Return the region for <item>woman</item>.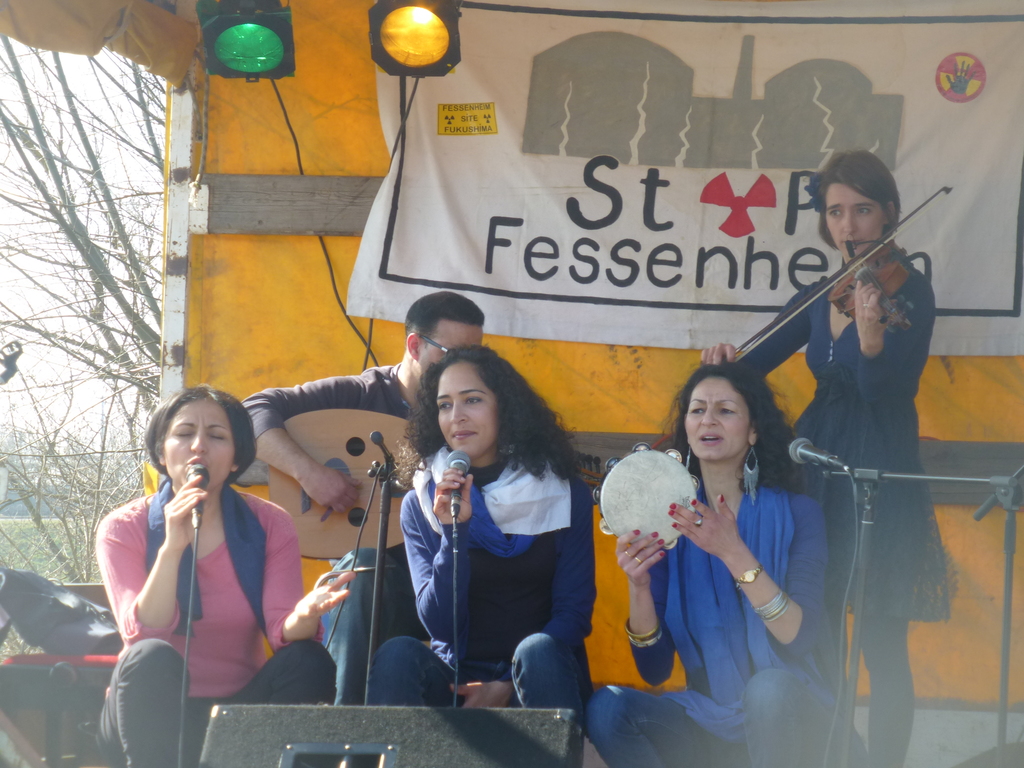
(390,349,599,713).
